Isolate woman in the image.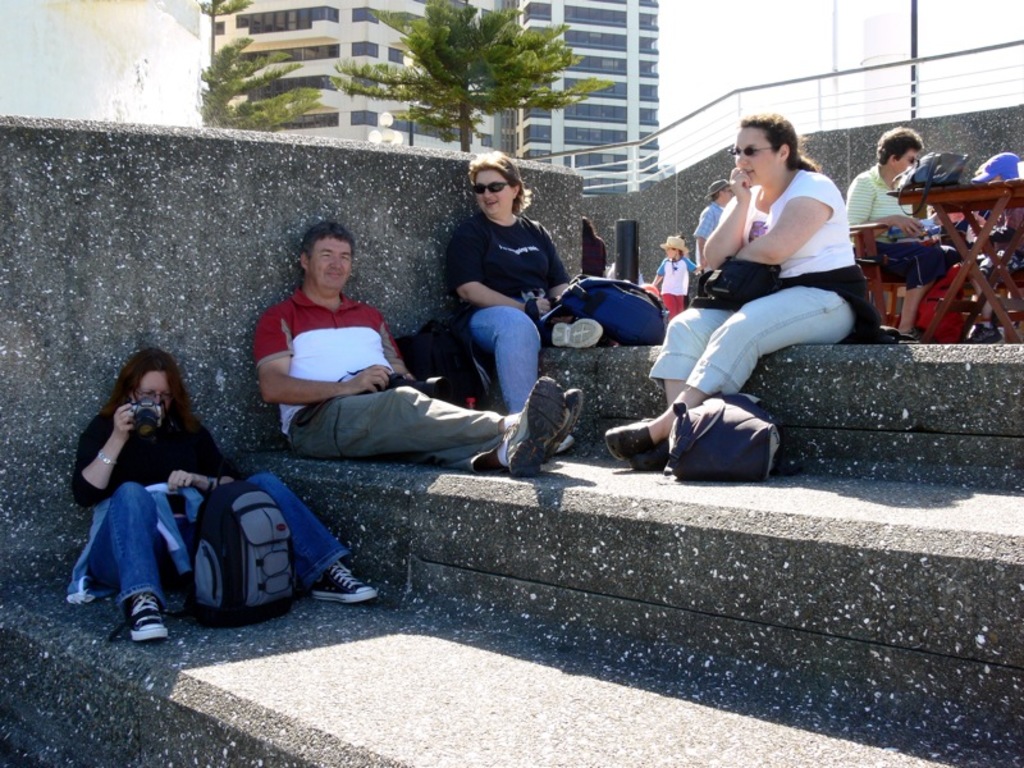
Isolated region: (444,146,603,460).
